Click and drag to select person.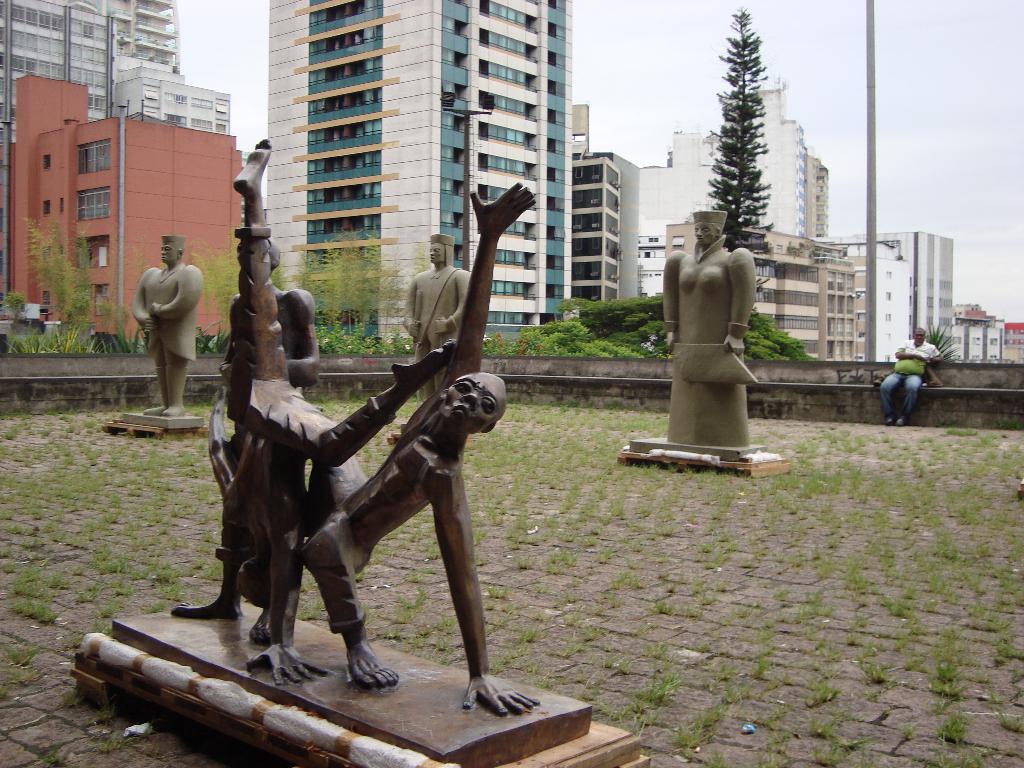
Selection: (401,230,476,404).
